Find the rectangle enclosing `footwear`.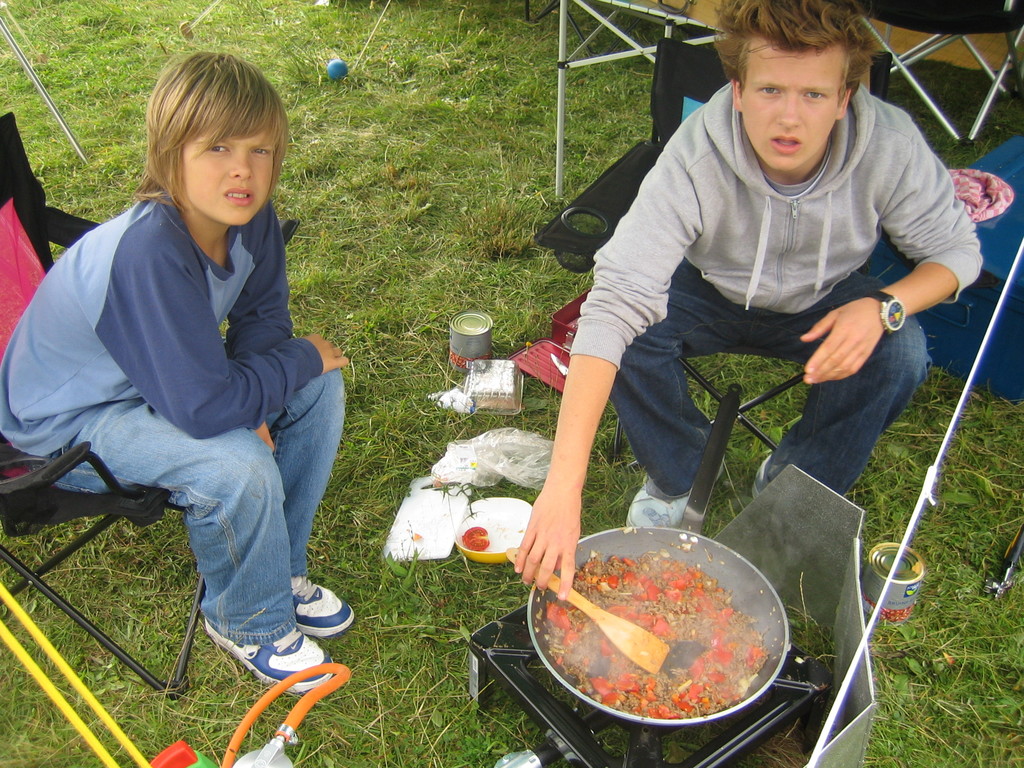
748:450:779:501.
